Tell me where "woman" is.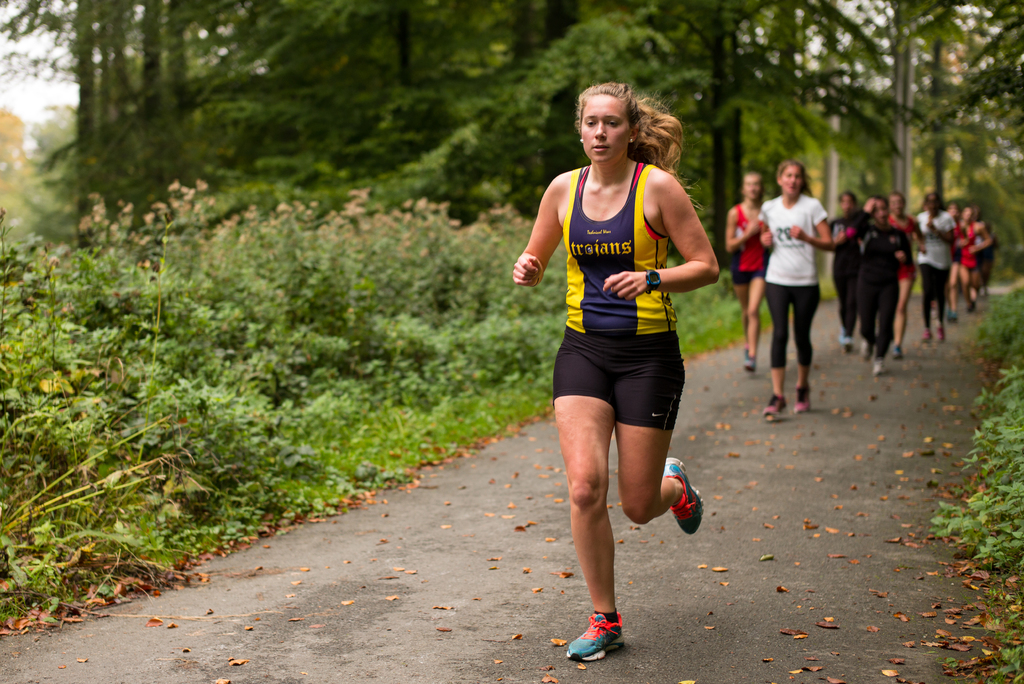
"woman" is at (left=719, top=174, right=771, bottom=377).
